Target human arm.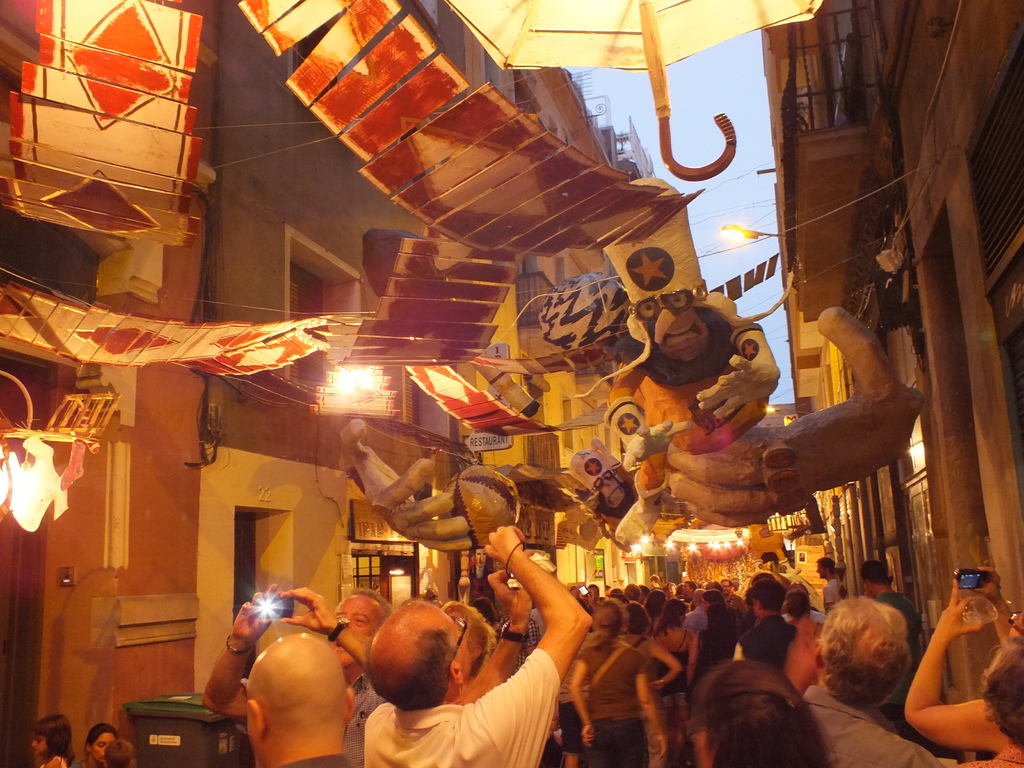
Target region: (x1=684, y1=632, x2=702, y2=688).
